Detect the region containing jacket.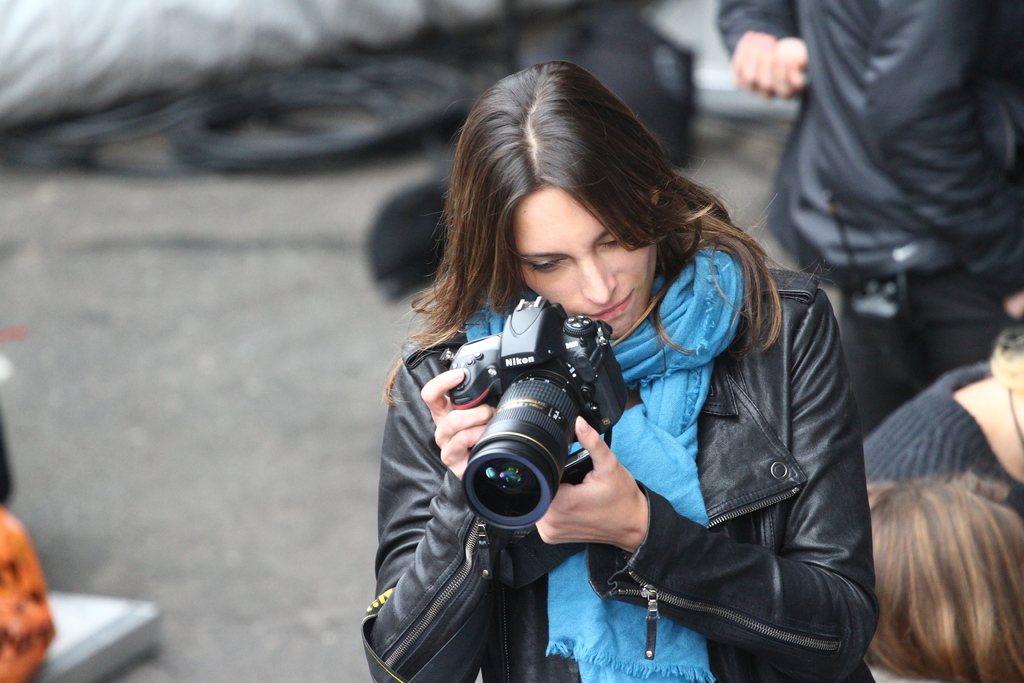
(left=714, top=0, right=1023, bottom=315).
